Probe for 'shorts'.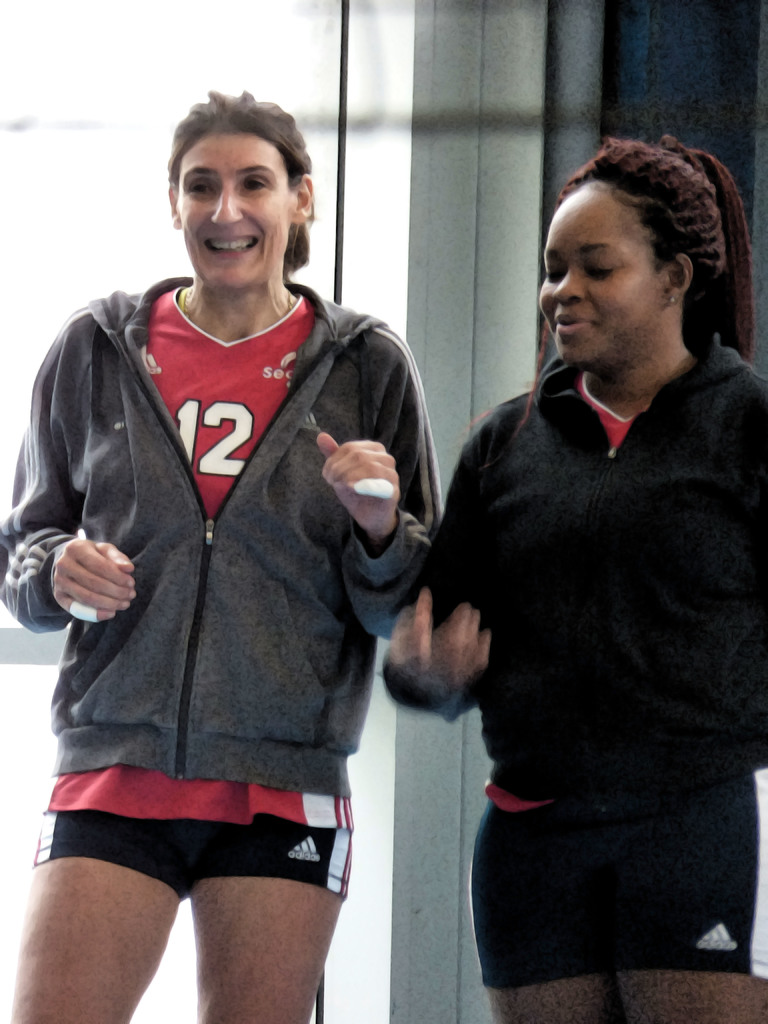
Probe result: Rect(476, 764, 767, 996).
